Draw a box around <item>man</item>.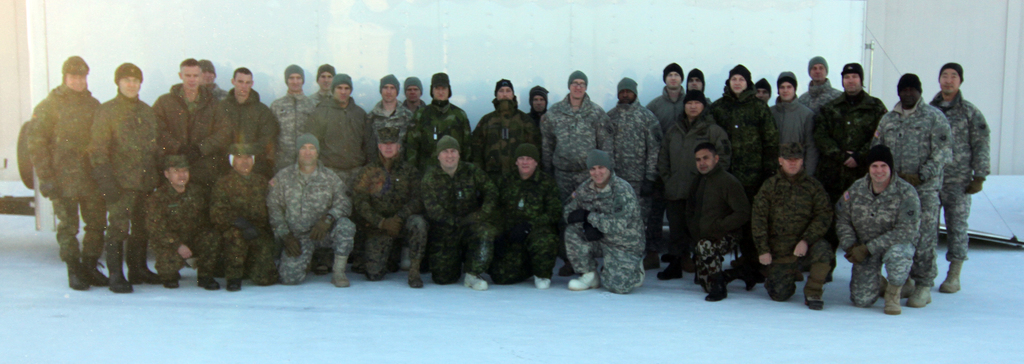
BBox(689, 144, 751, 301).
